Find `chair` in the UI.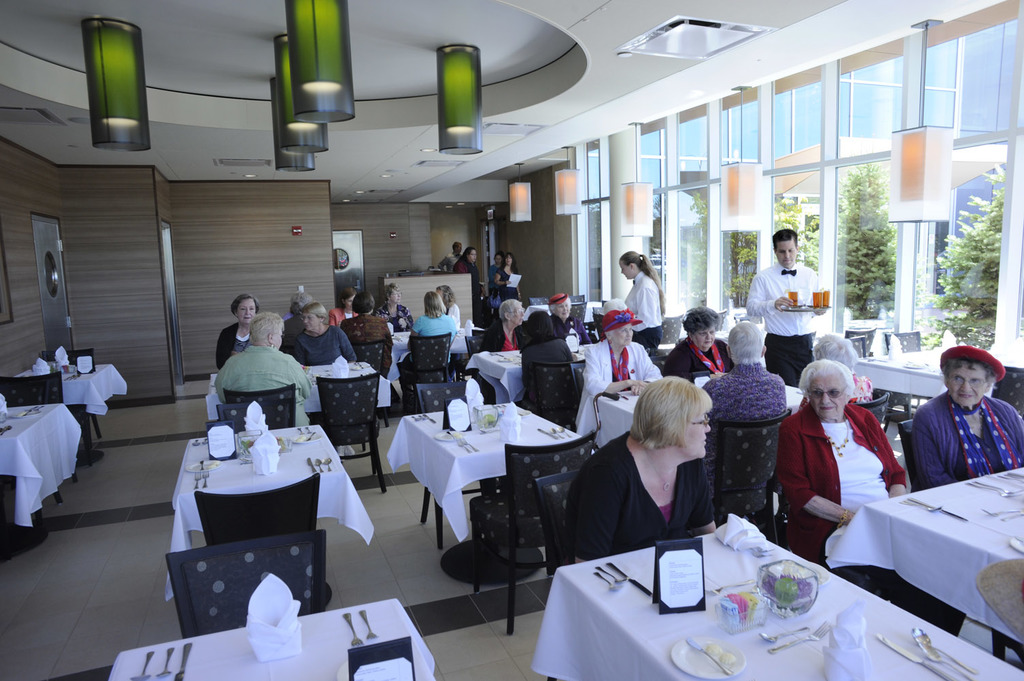
UI element at (415,376,480,413).
